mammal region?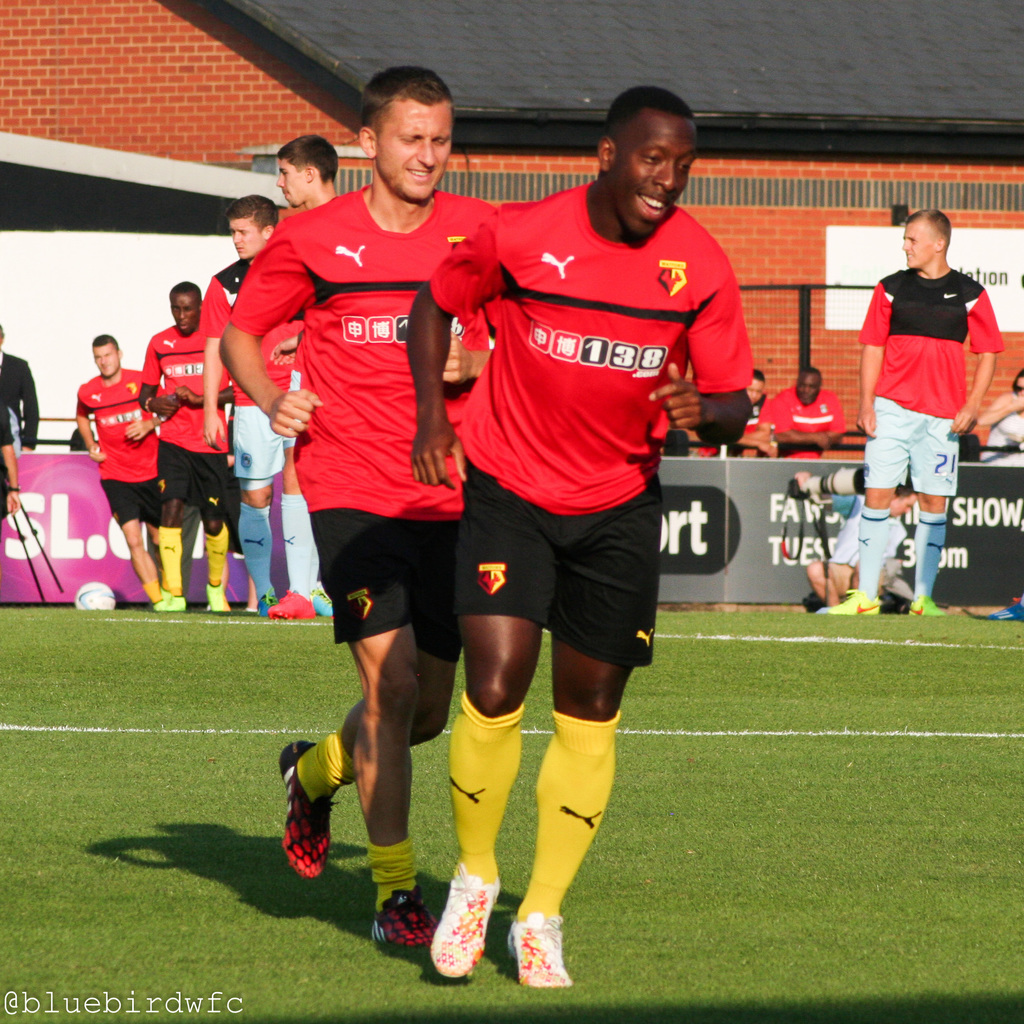
(218, 108, 567, 968)
